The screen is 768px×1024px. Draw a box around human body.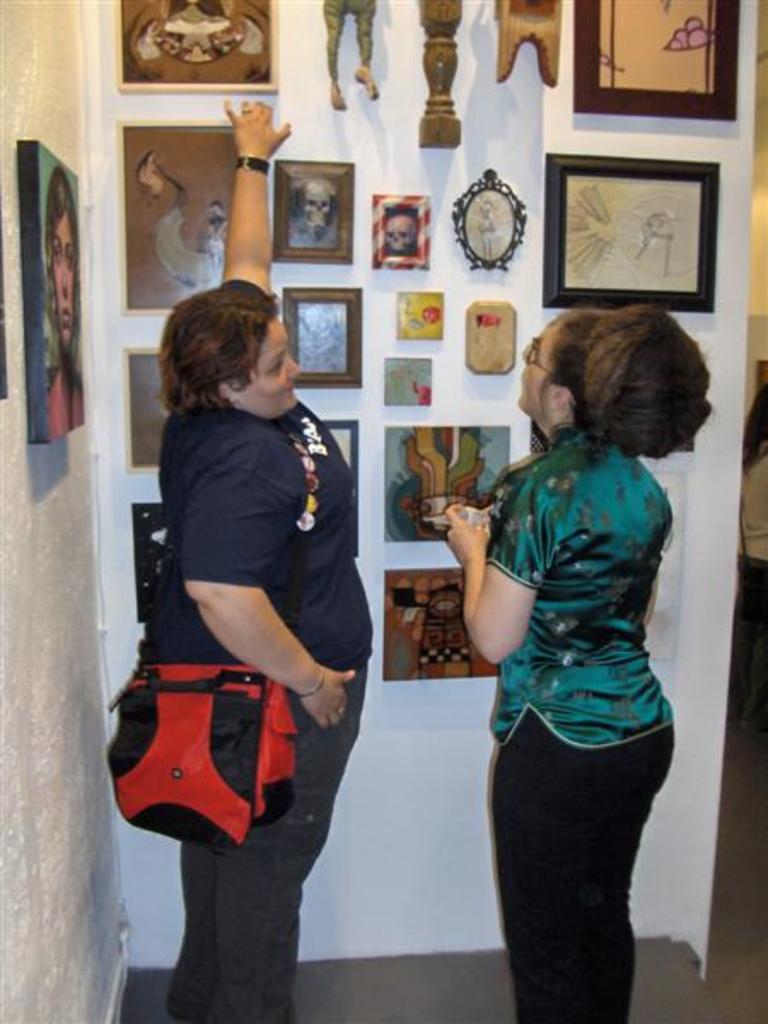
116:99:381:1022.
